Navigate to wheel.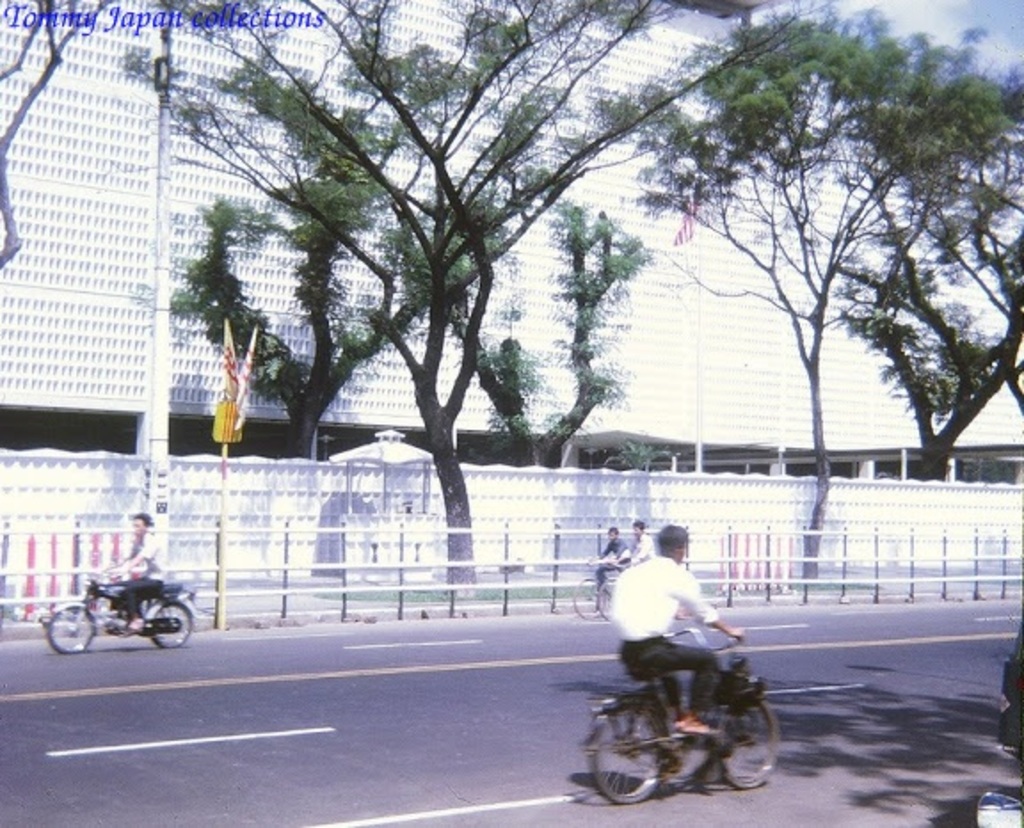
Navigation target: locate(720, 697, 779, 789).
